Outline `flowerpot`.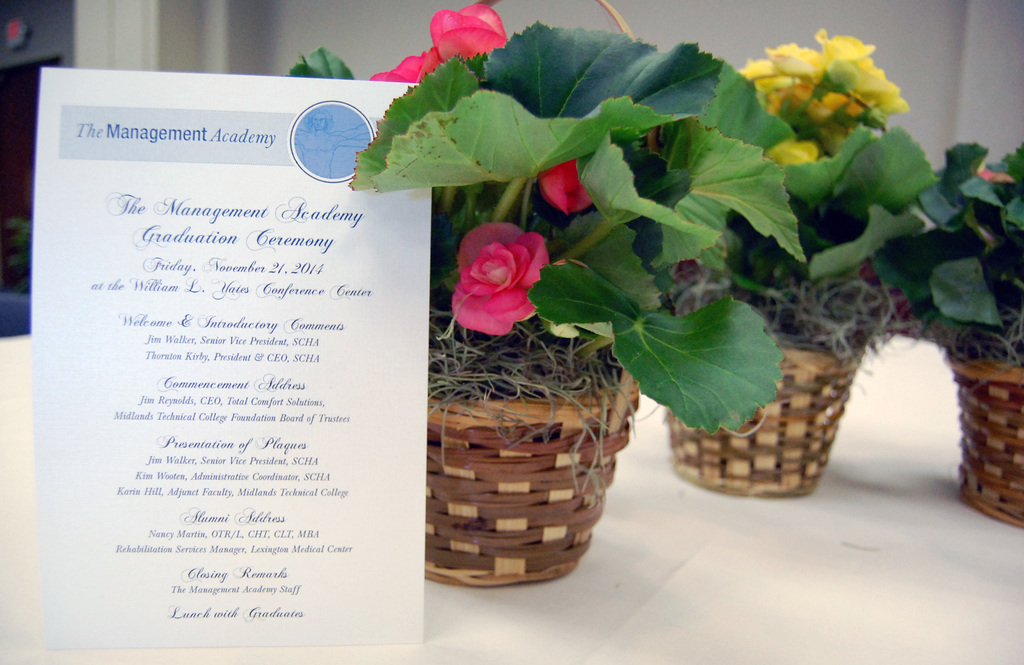
Outline: rect(666, 316, 867, 500).
